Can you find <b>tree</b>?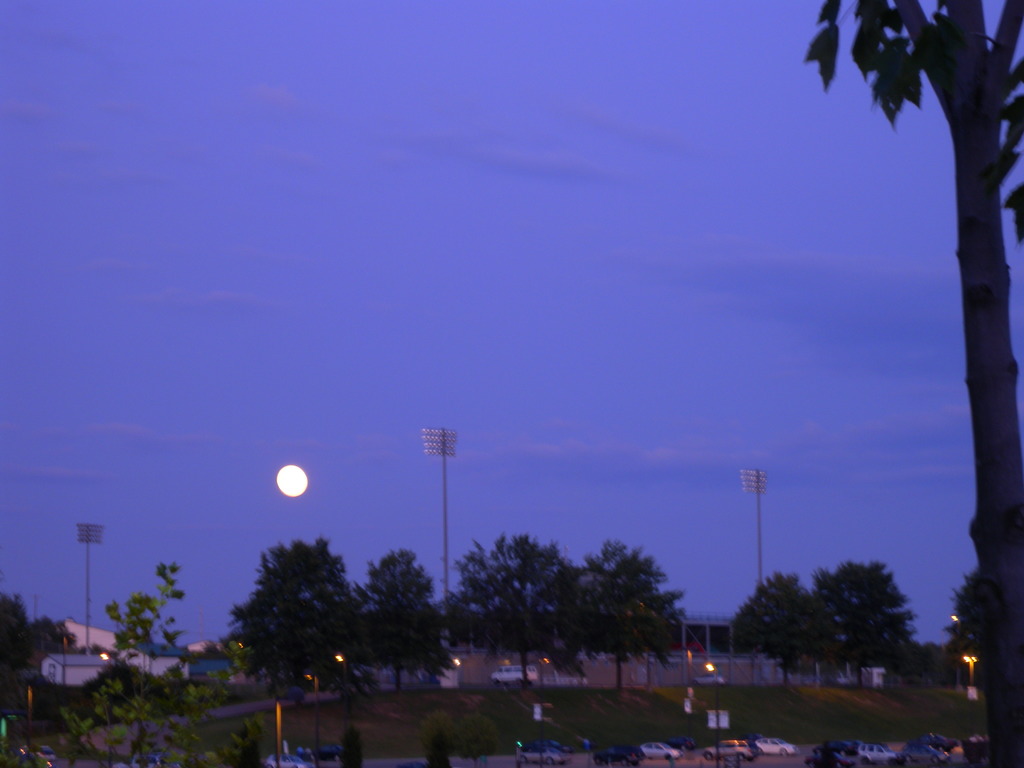
Yes, bounding box: box=[344, 548, 449, 691].
